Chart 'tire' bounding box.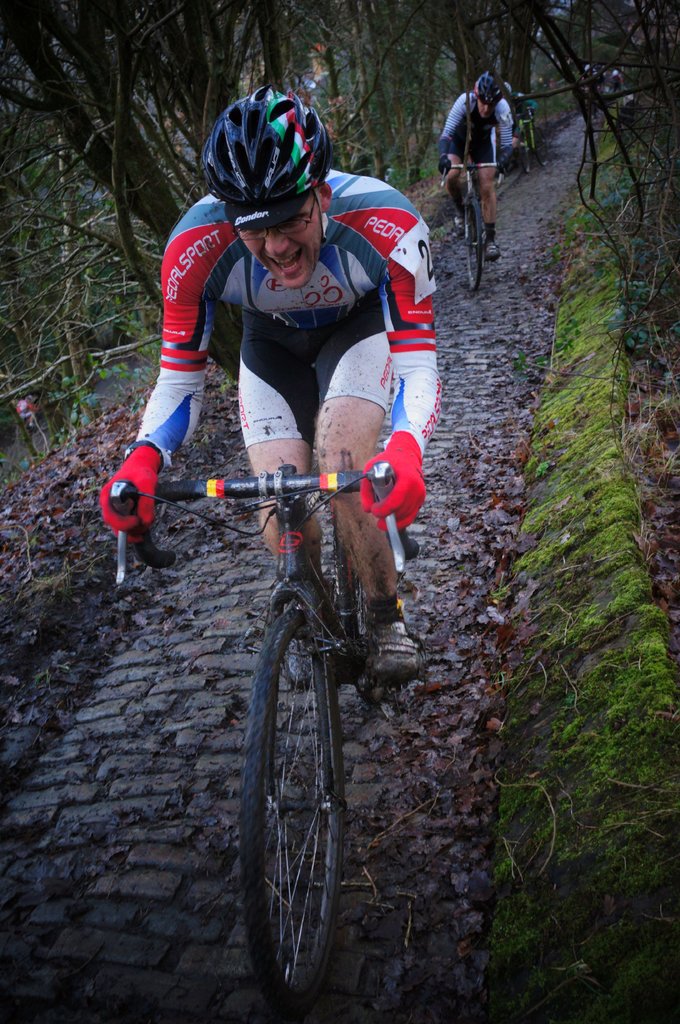
Charted: [left=348, top=569, right=378, bottom=650].
